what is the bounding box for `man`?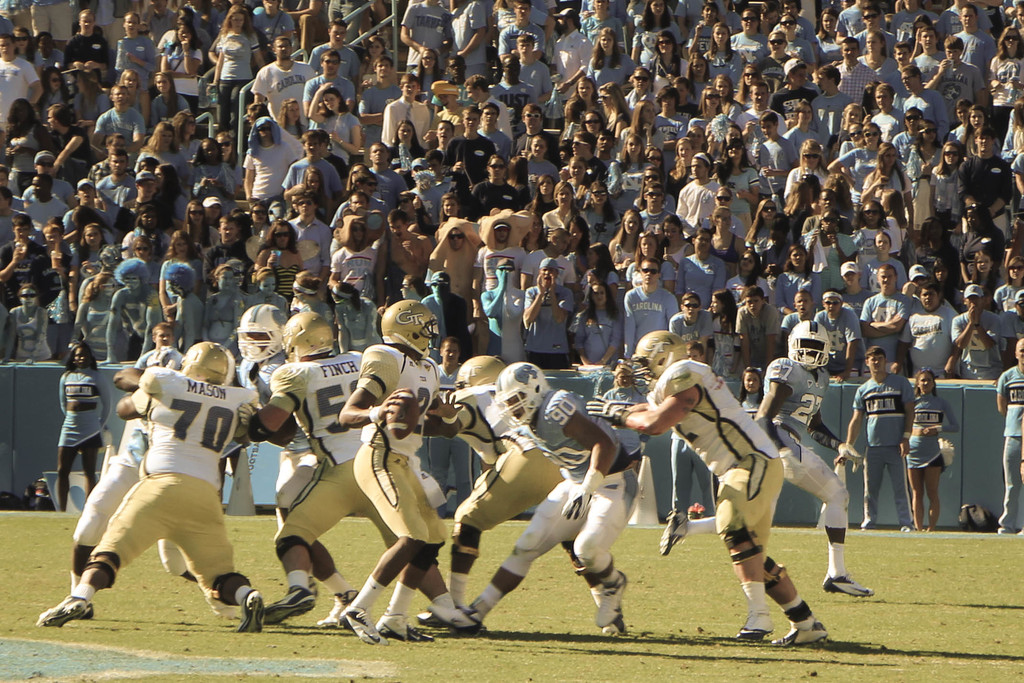
x1=284, y1=131, x2=339, y2=203.
